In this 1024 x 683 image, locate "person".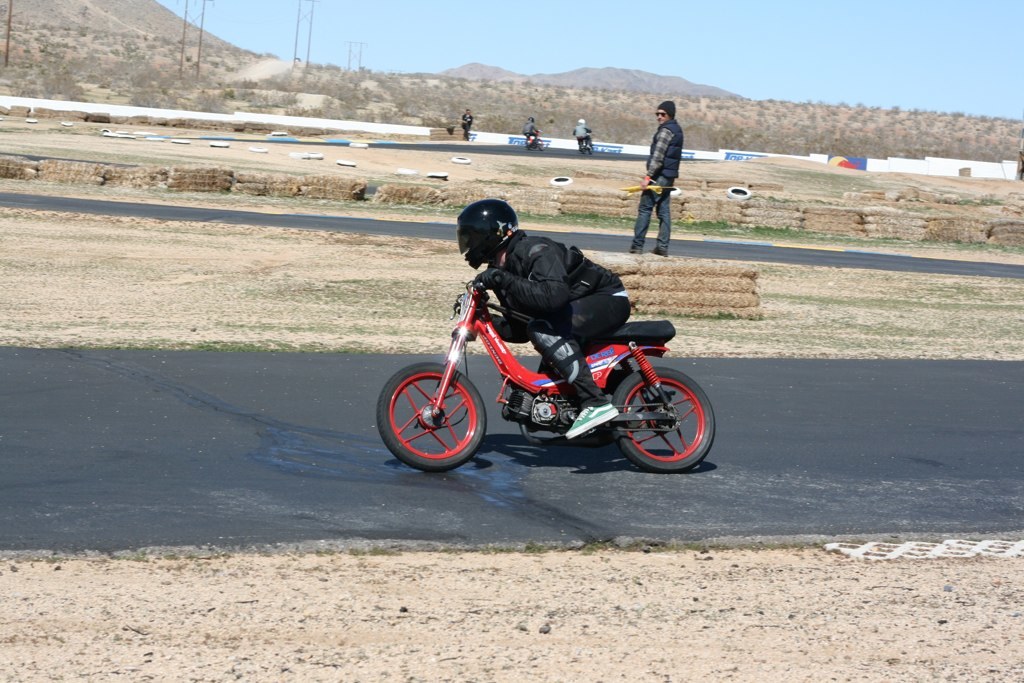
Bounding box: bbox=[632, 95, 698, 263].
